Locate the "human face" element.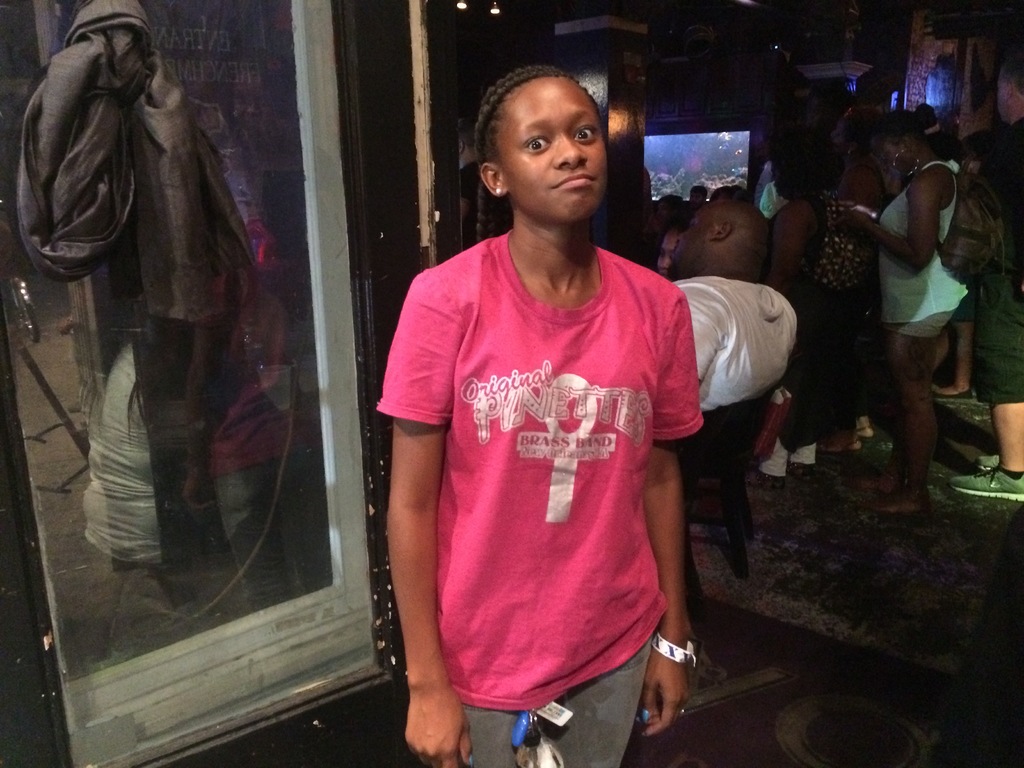
Element bbox: <region>658, 205, 674, 222</region>.
